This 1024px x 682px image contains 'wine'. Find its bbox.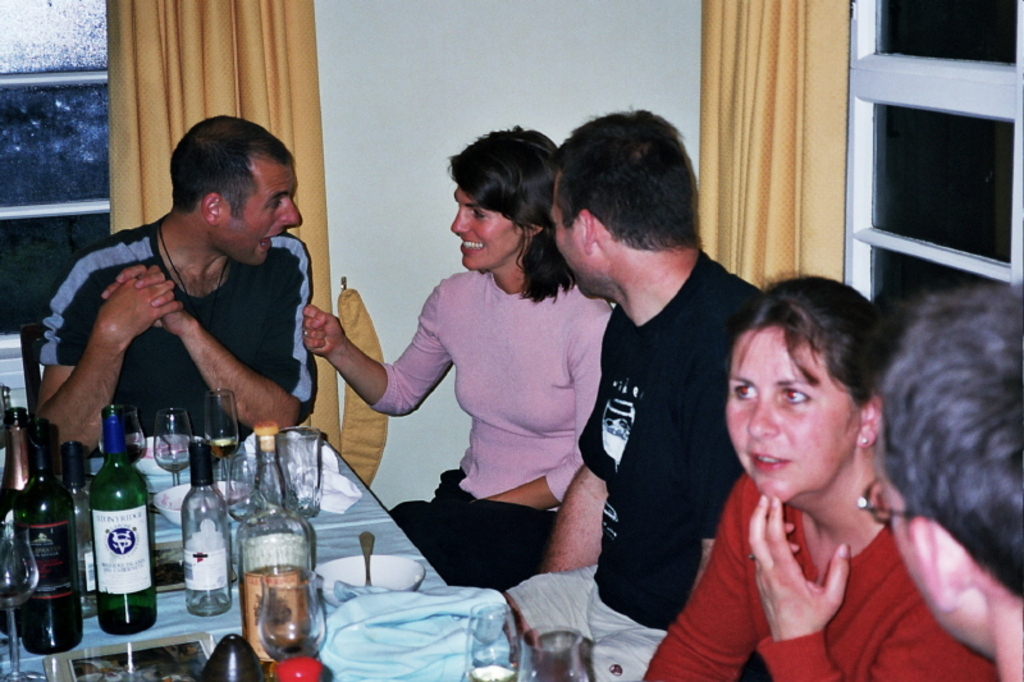
470 663 517 681.
